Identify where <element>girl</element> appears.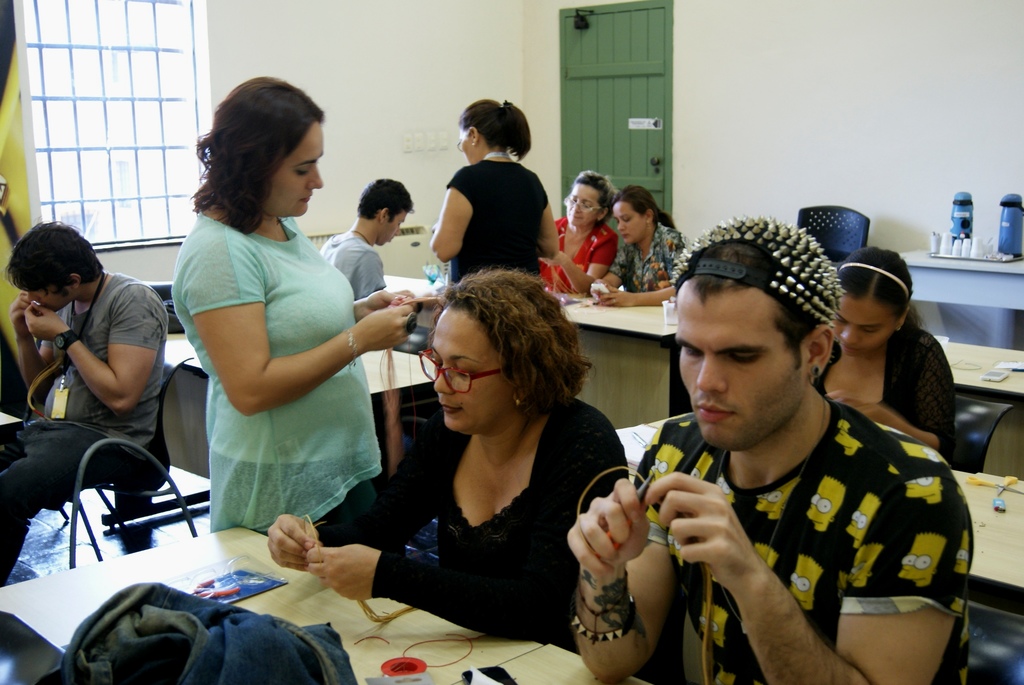
Appears at (left=808, top=243, right=956, bottom=466).
